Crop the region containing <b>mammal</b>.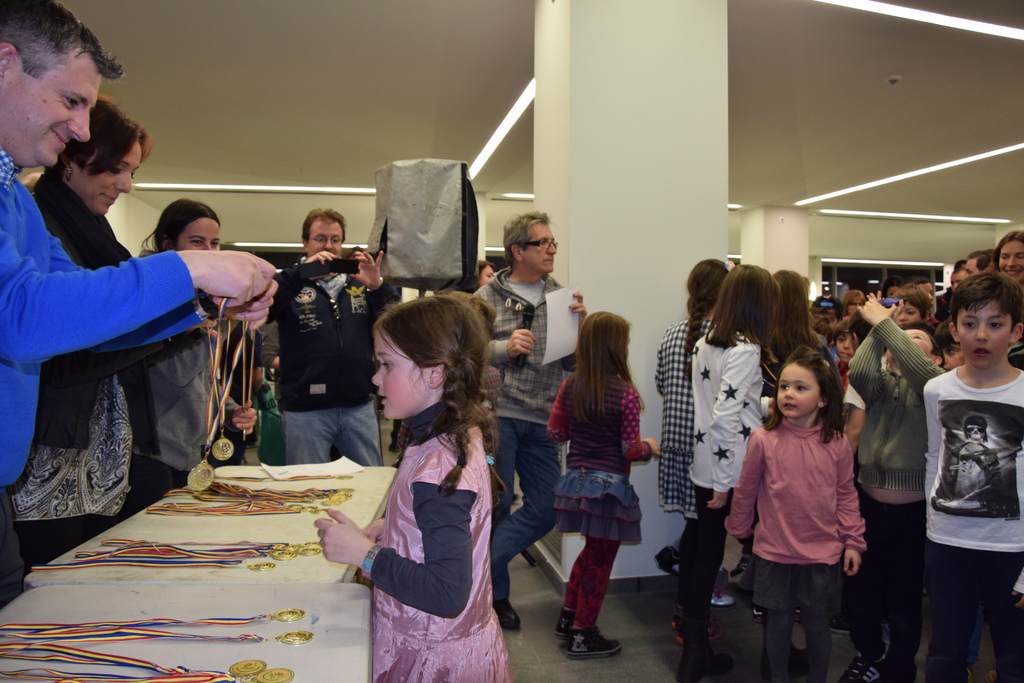
Crop region: l=24, t=99, r=155, b=568.
